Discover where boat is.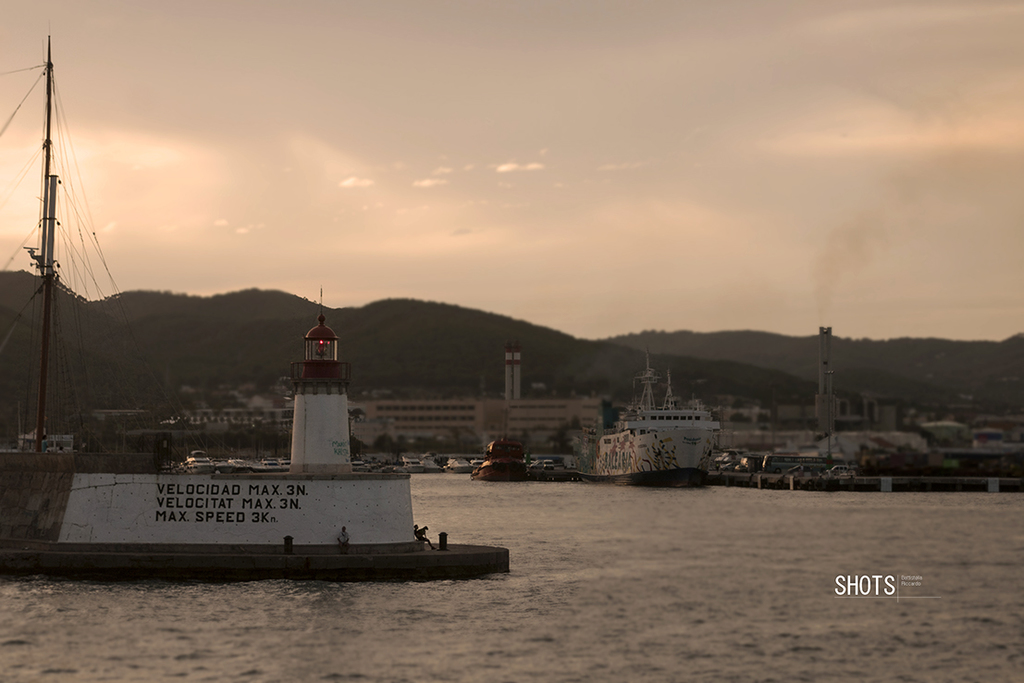
Discovered at [left=448, top=455, right=473, bottom=473].
